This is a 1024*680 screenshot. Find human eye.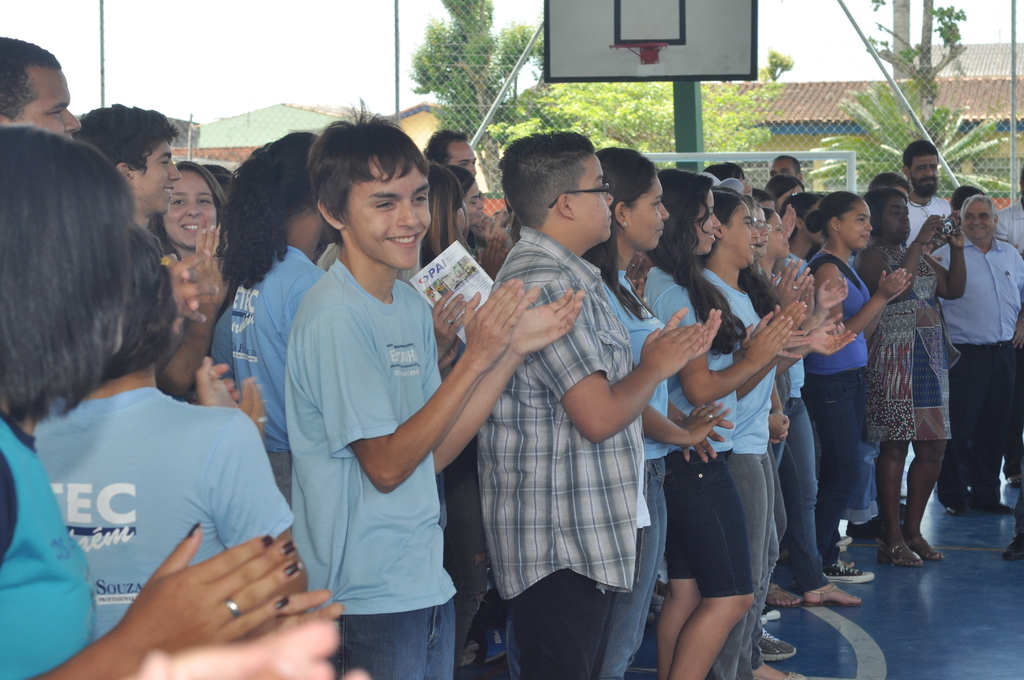
Bounding box: Rect(371, 193, 400, 218).
